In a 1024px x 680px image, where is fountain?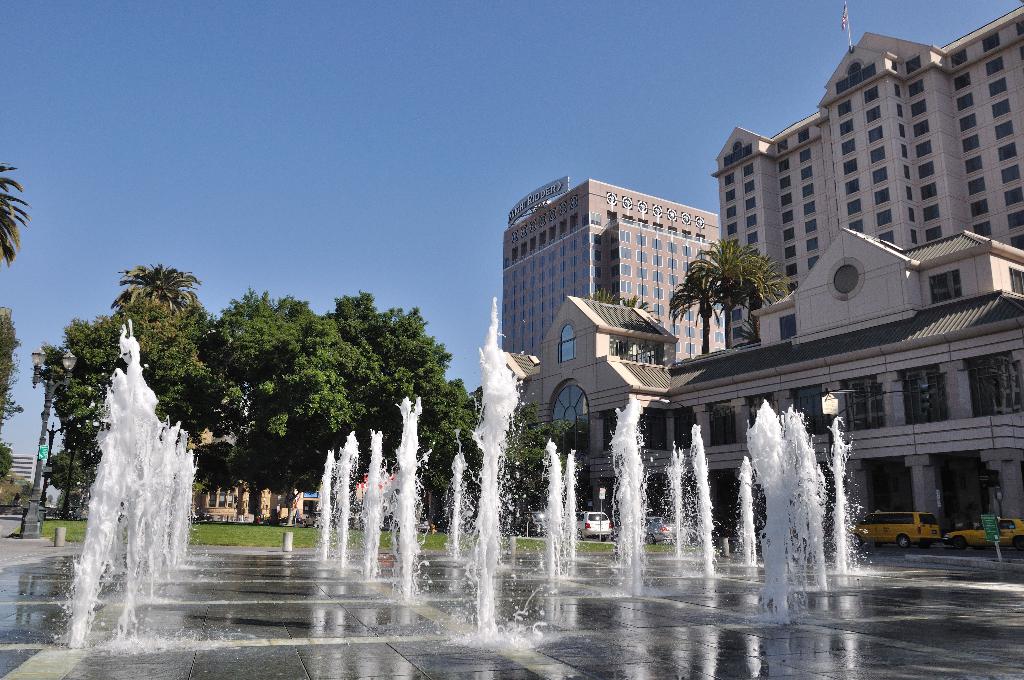
pyautogui.locateOnScreen(0, 291, 908, 679).
